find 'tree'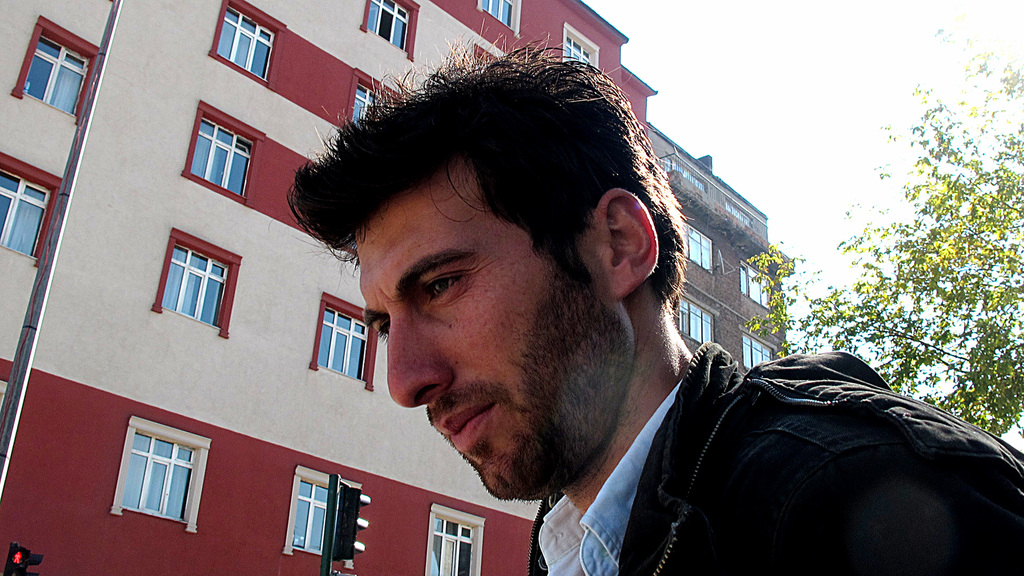
x1=872 y1=56 x2=1004 y2=416
